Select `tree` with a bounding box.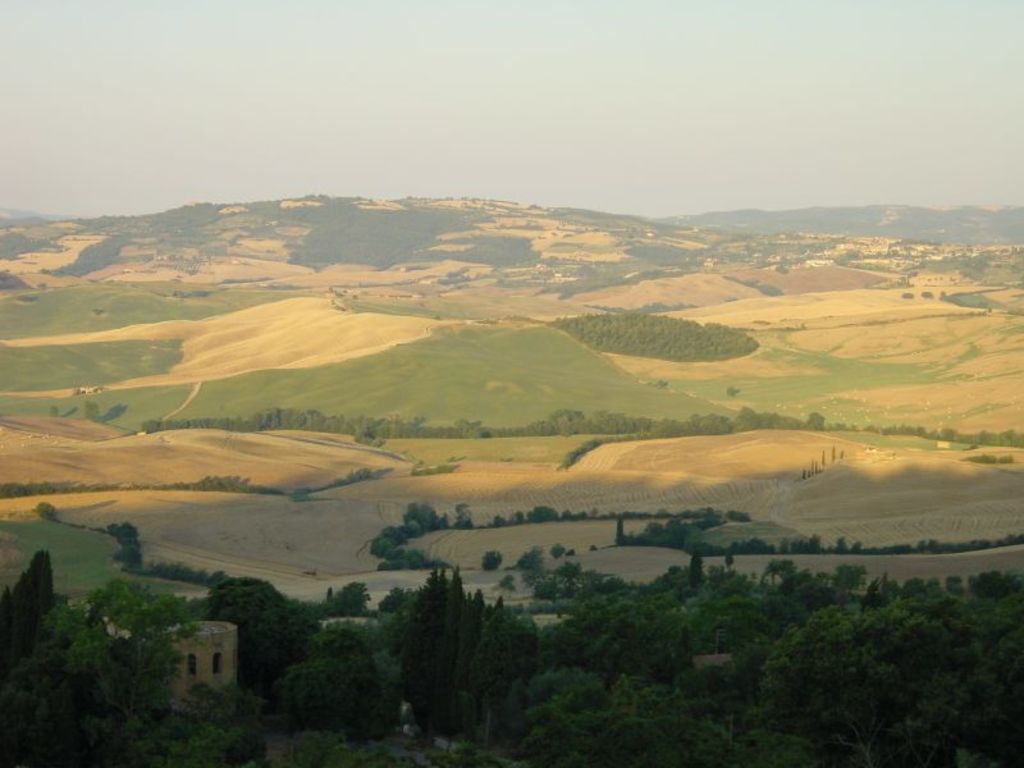
{"x1": 503, "y1": 611, "x2": 544, "y2": 731}.
